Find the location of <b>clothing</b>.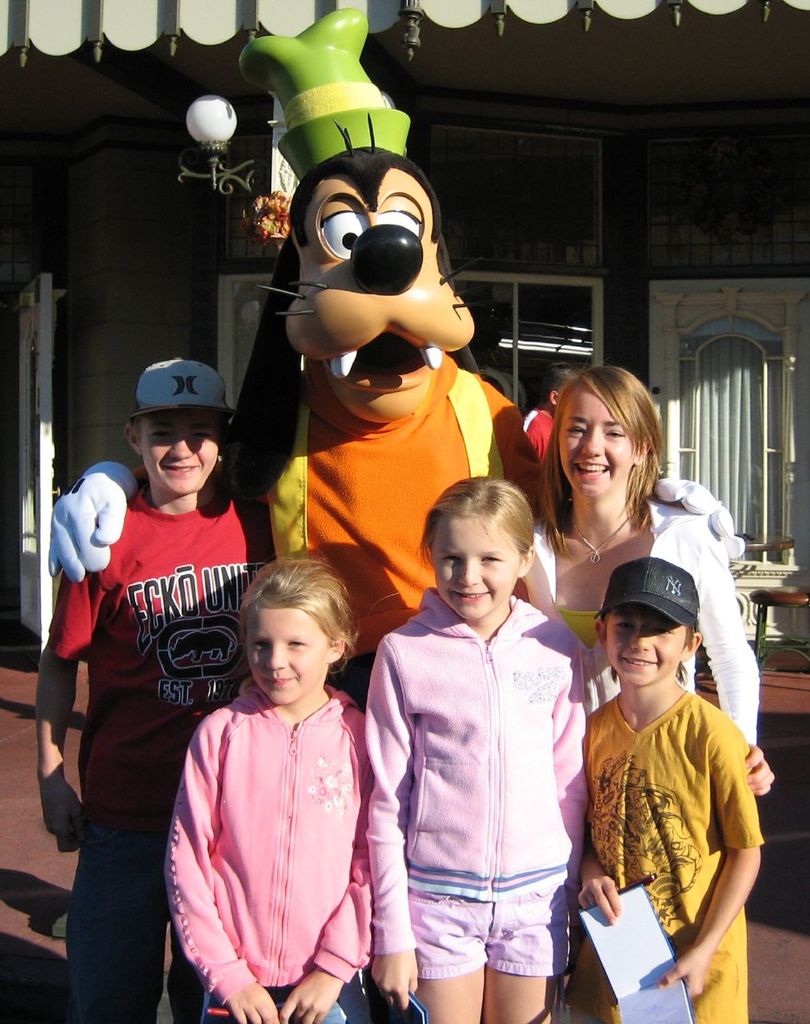
Location: {"left": 52, "top": 494, "right": 245, "bottom": 1021}.
